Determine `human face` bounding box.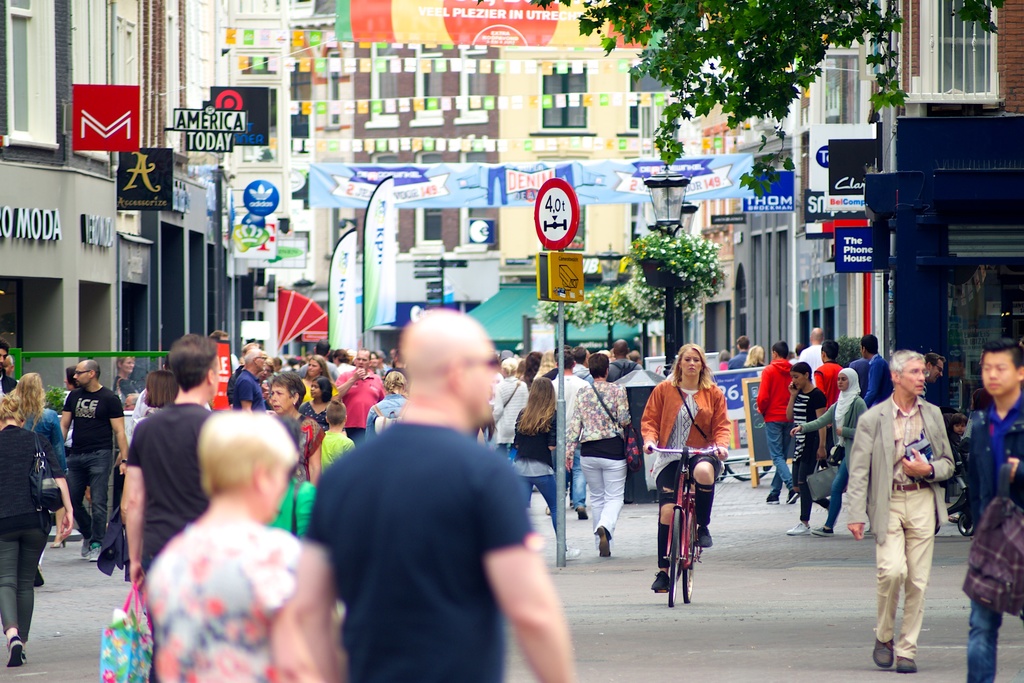
Determined: [left=307, top=359, right=320, bottom=377].
